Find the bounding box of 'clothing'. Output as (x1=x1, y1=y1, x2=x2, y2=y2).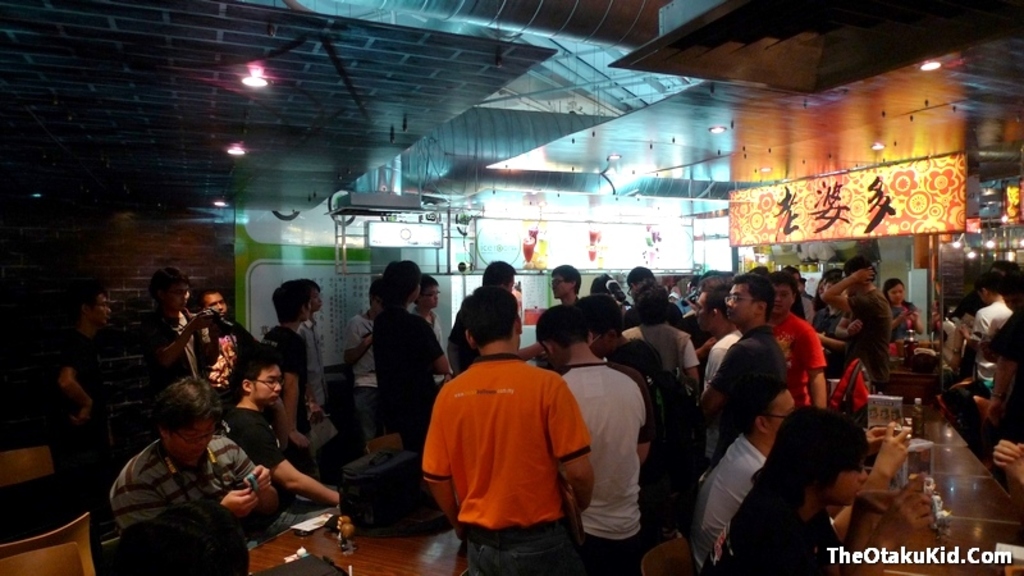
(x1=639, y1=323, x2=692, y2=415).
